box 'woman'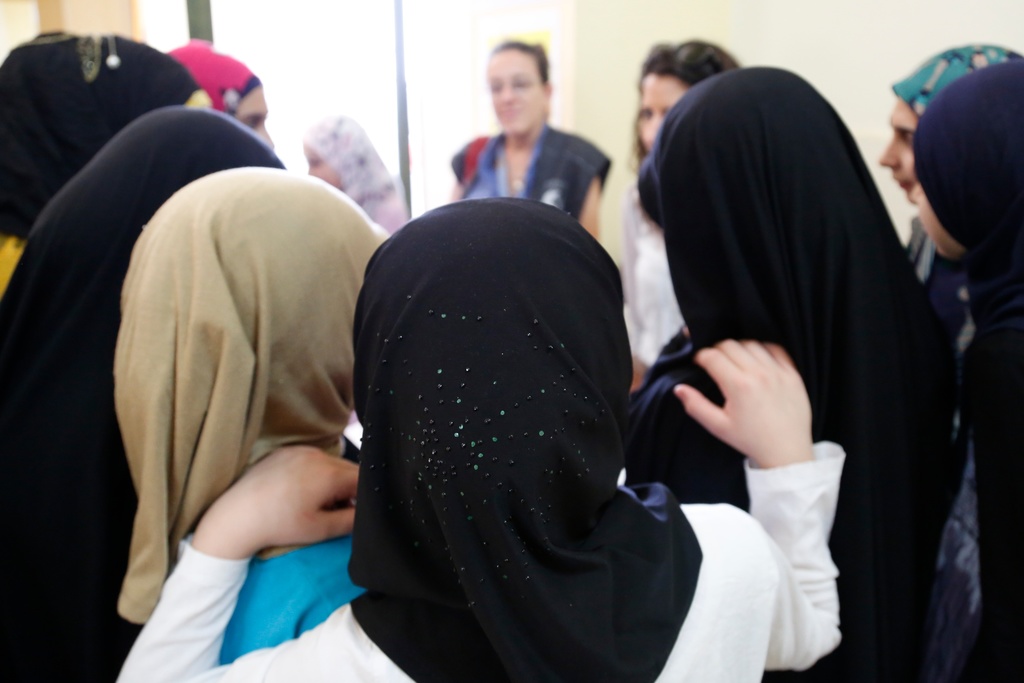
x1=0 y1=104 x2=283 y2=682
